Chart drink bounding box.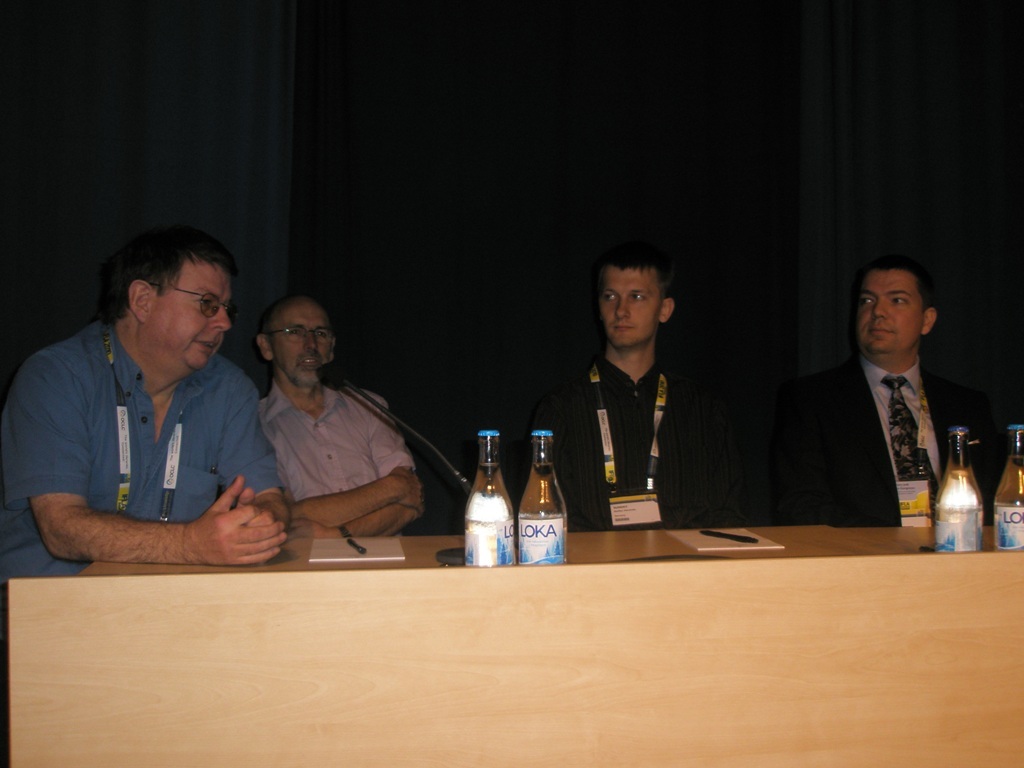
Charted: select_region(517, 427, 571, 570).
